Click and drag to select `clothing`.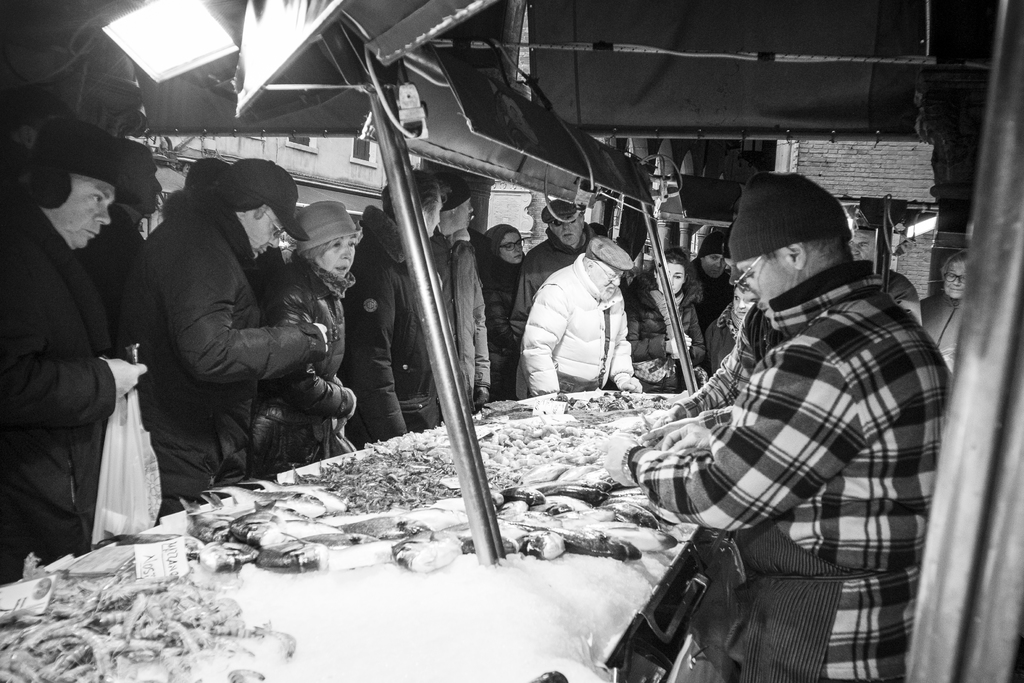
Selection: (0, 171, 121, 589).
